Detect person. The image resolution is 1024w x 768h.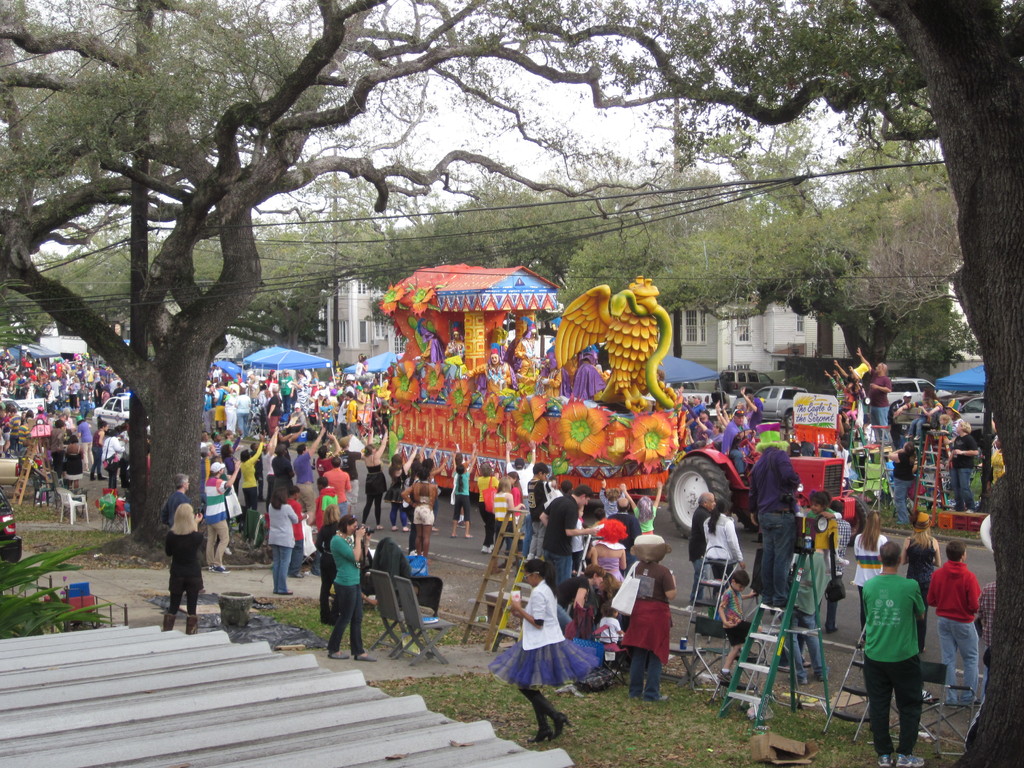
pyautogui.locateOnScreen(740, 417, 815, 607).
